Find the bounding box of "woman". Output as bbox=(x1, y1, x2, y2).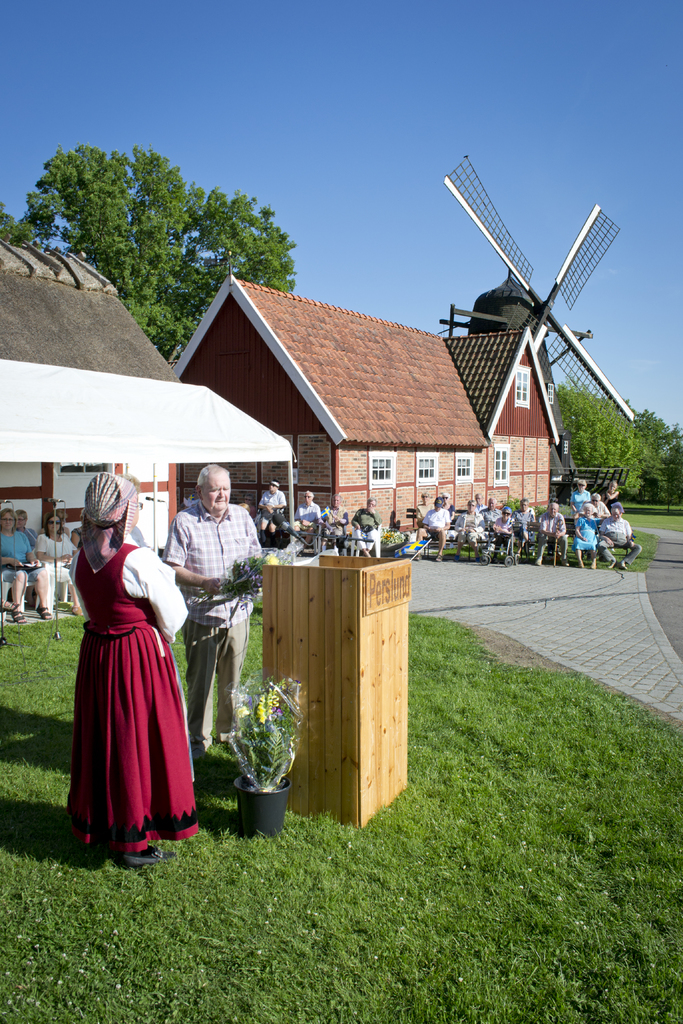
bbox=(69, 481, 195, 854).
